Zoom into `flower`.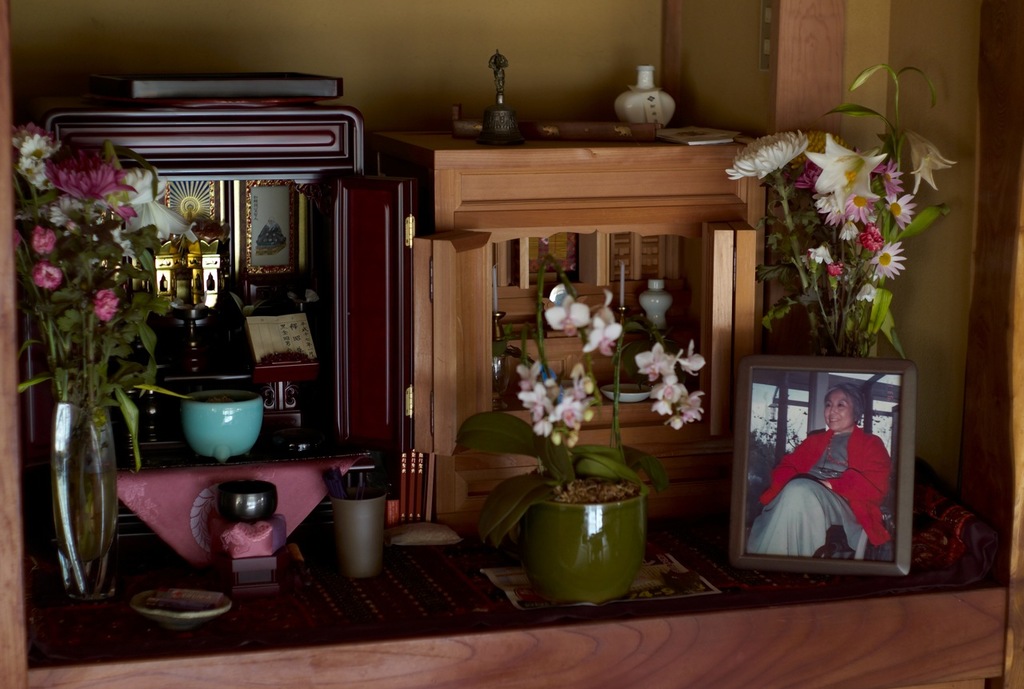
Zoom target: <box>852,281,882,306</box>.
